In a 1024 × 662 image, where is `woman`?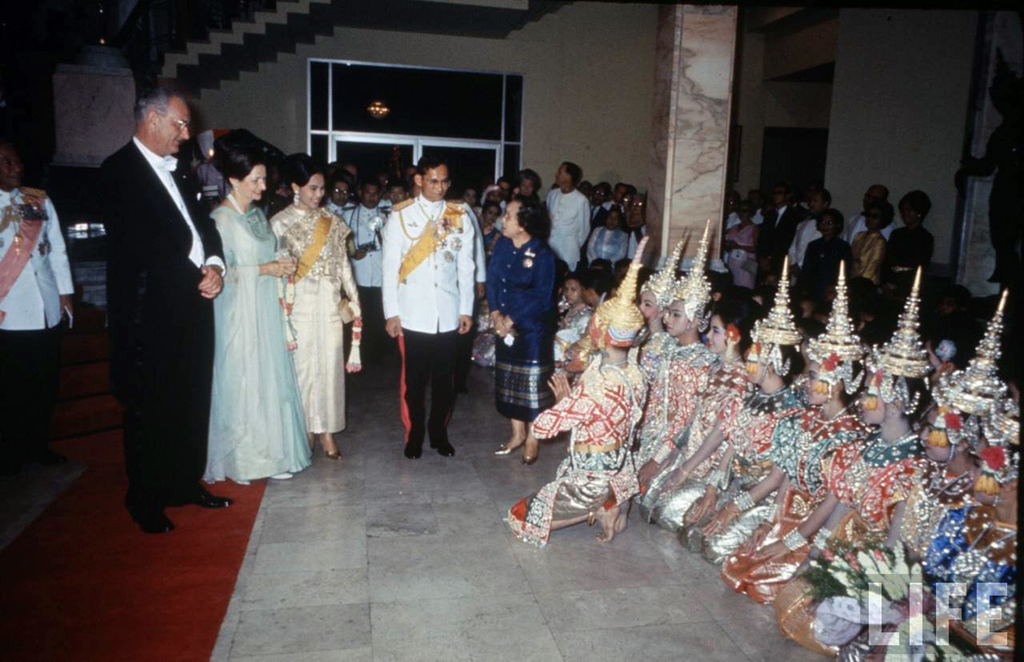
bbox(483, 197, 559, 466).
